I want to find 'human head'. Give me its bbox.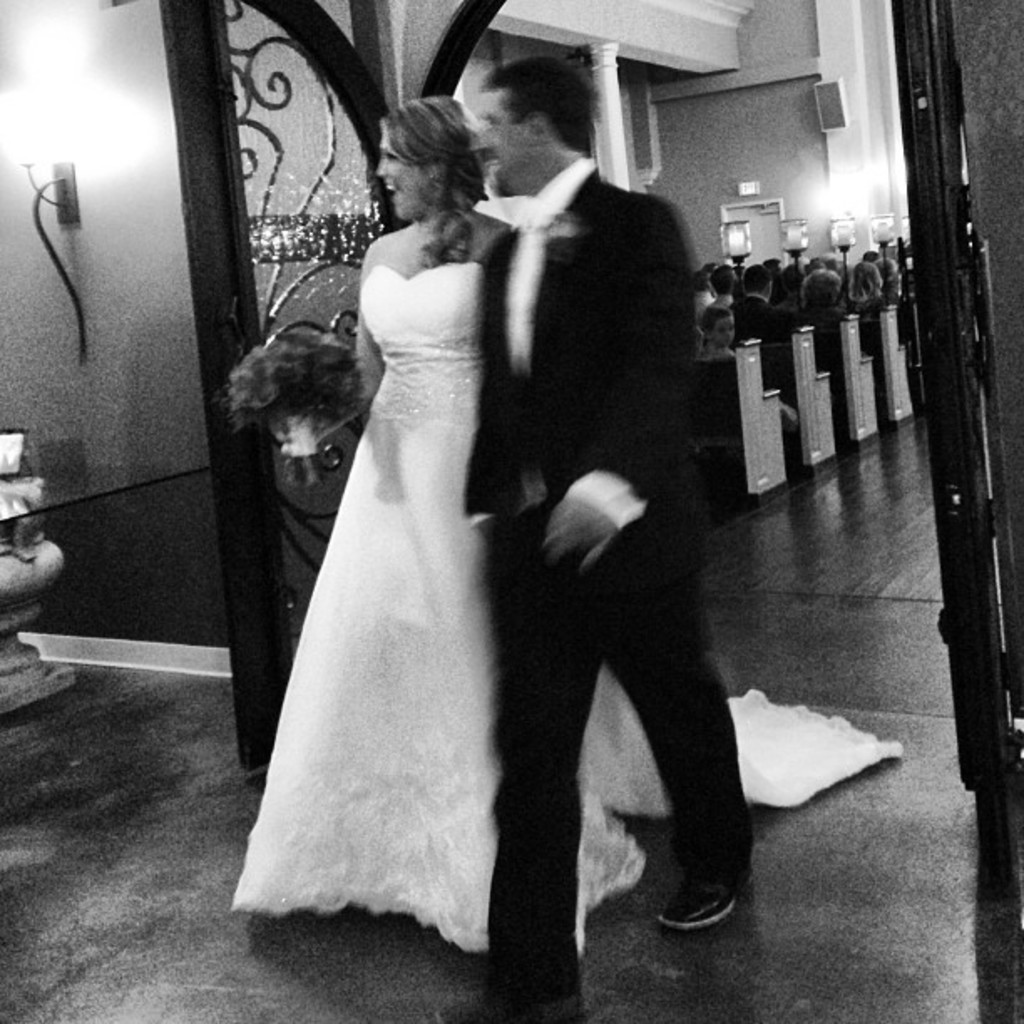
detection(862, 246, 885, 268).
